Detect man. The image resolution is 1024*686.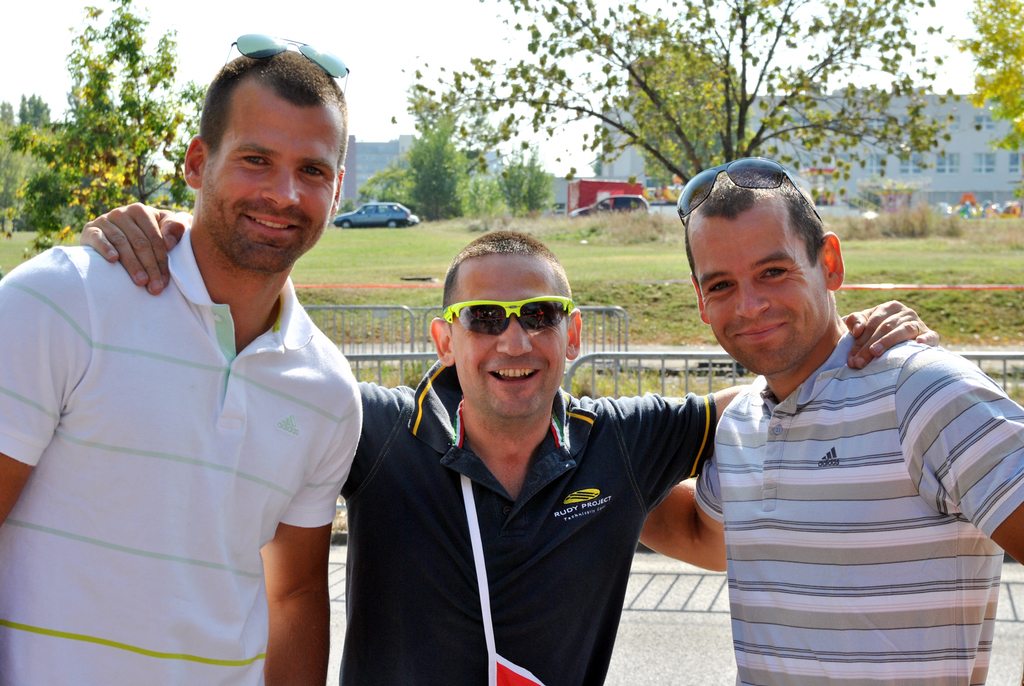
<region>78, 202, 938, 685</region>.
